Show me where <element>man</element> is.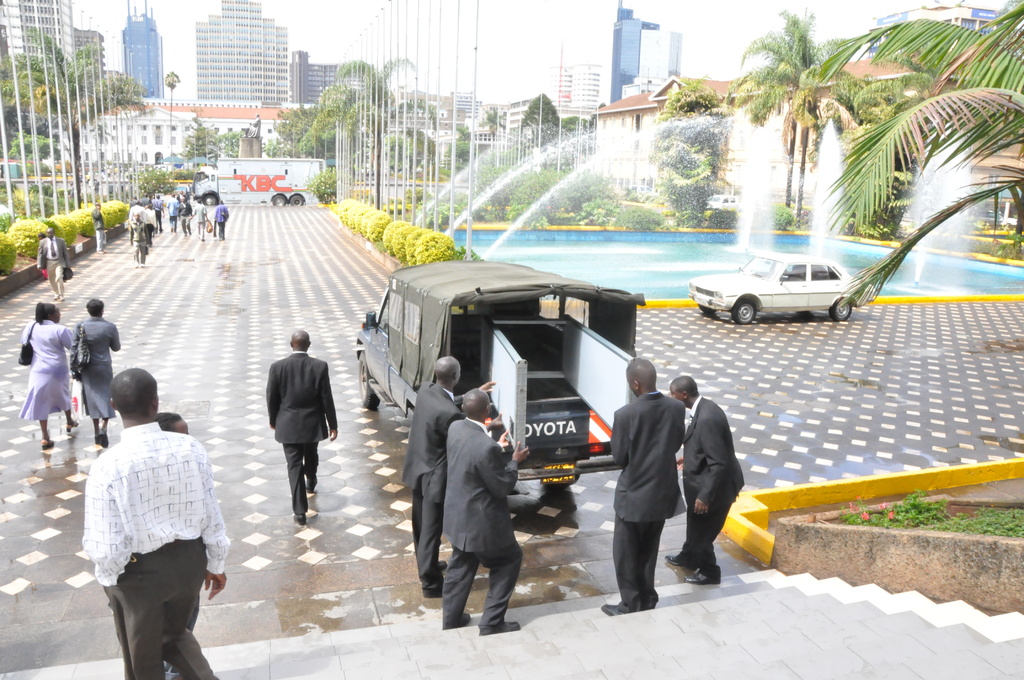
<element>man</element> is at l=87, t=367, r=235, b=679.
